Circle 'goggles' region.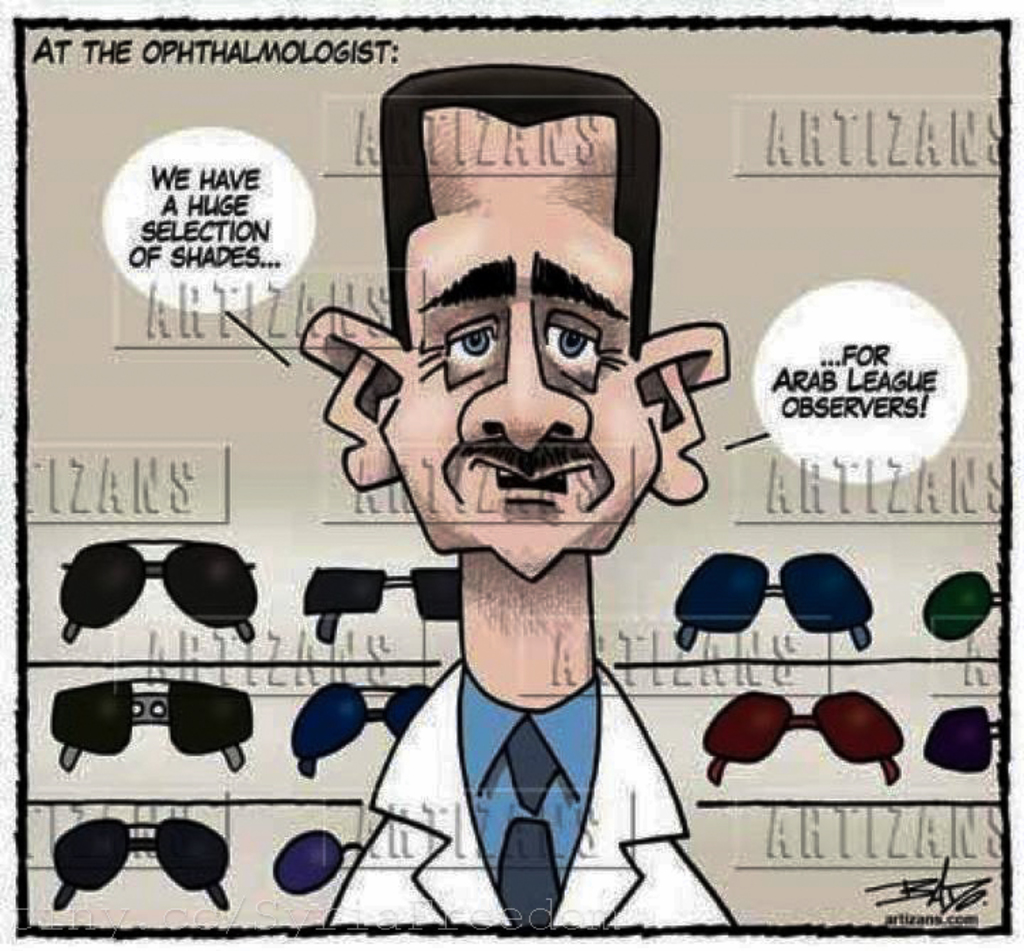
Region: <box>51,813,229,908</box>.
